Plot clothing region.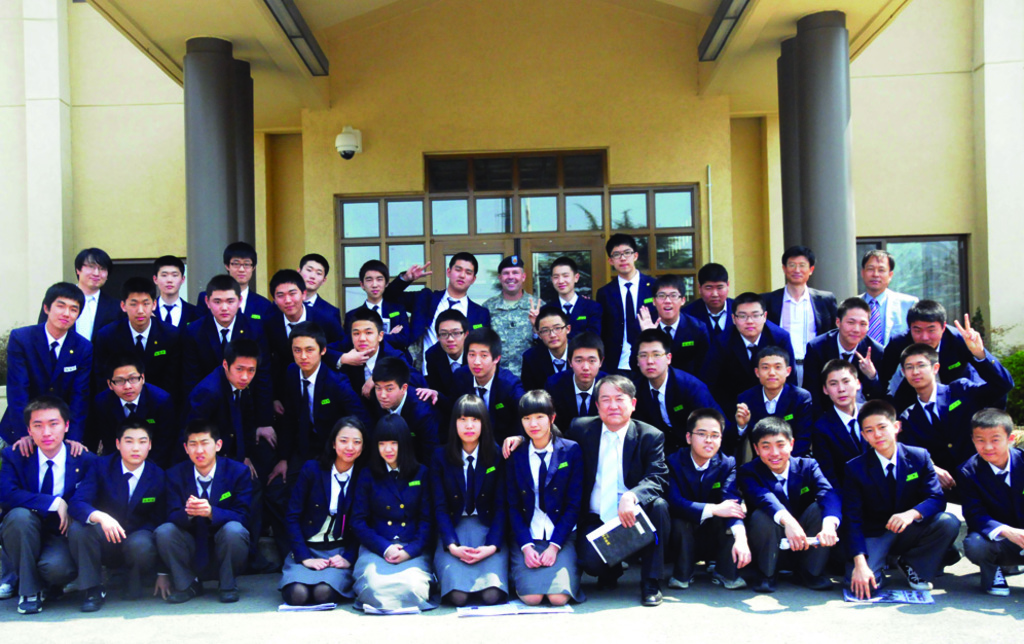
Plotted at <region>93, 449, 183, 594</region>.
